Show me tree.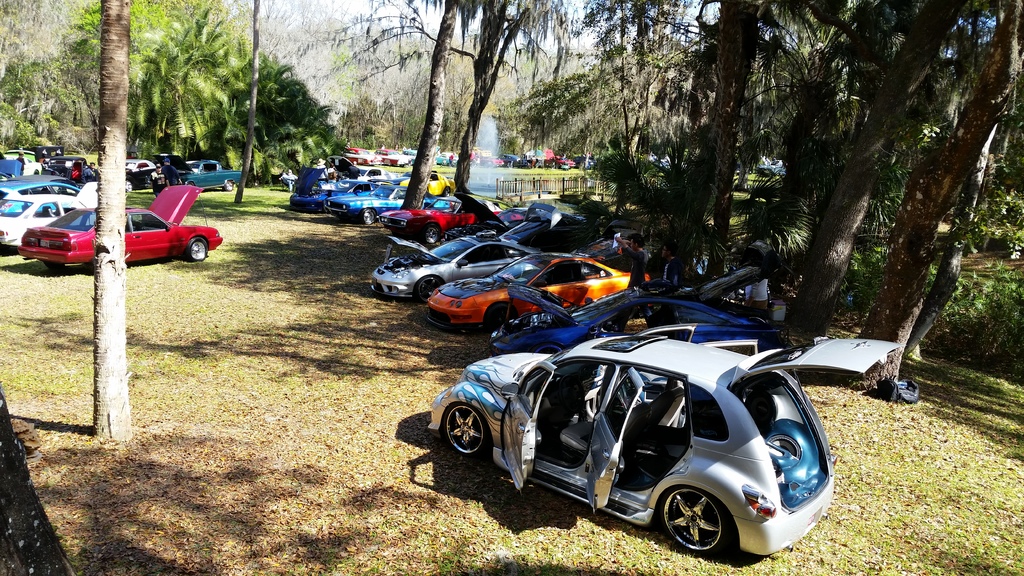
tree is here: <bbox>325, 0, 604, 207</bbox>.
